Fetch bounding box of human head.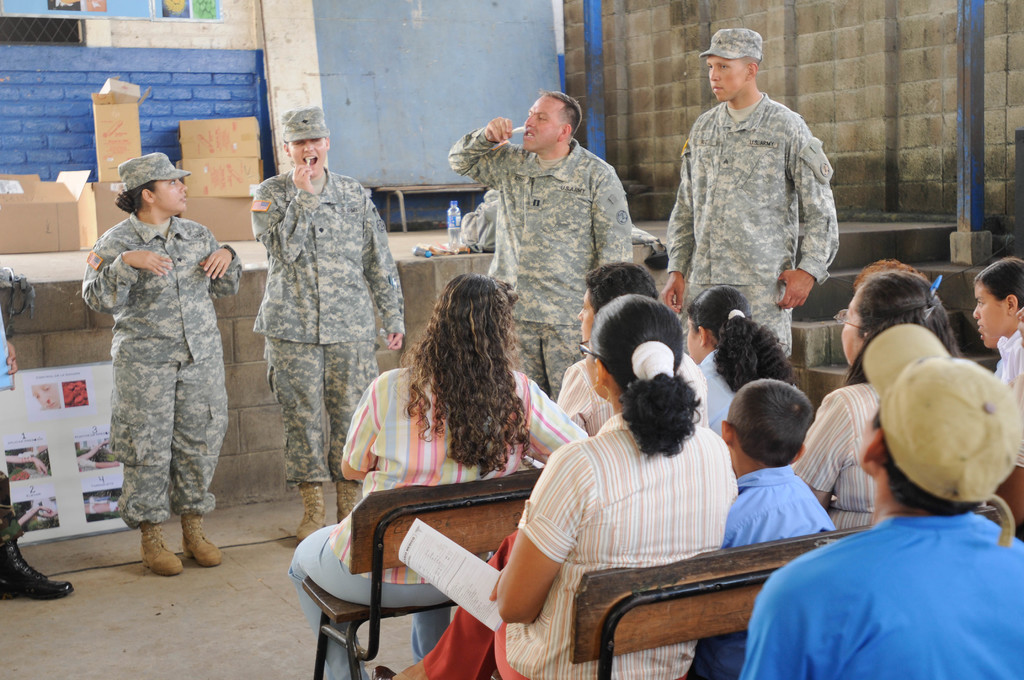
Bbox: (429, 273, 513, 358).
